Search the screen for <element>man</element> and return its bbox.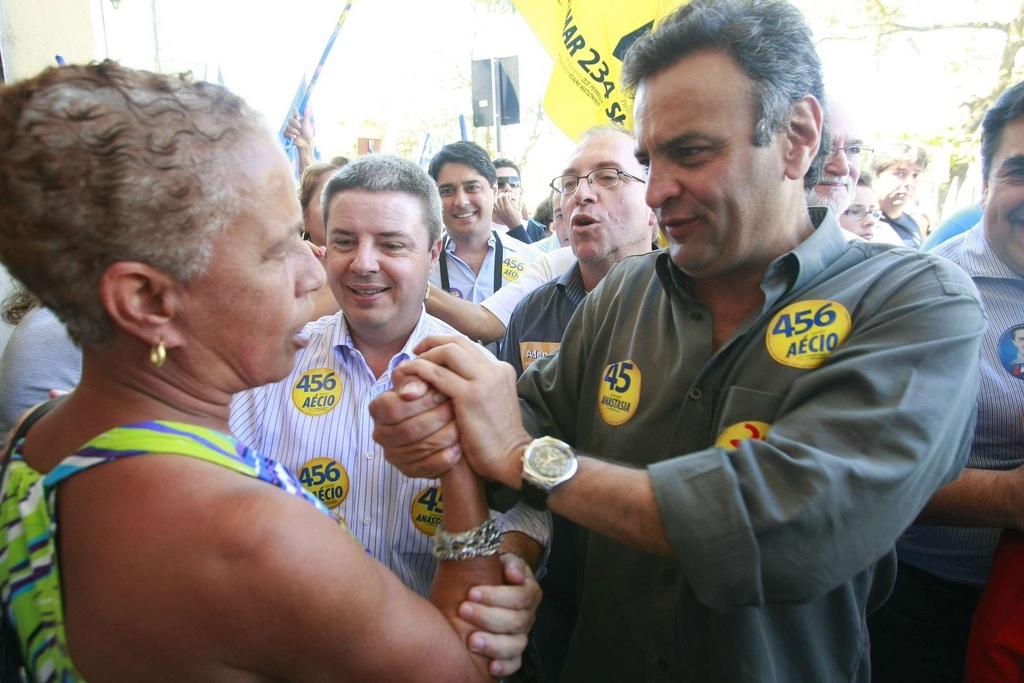
Found: {"left": 867, "top": 133, "right": 920, "bottom": 256}.
